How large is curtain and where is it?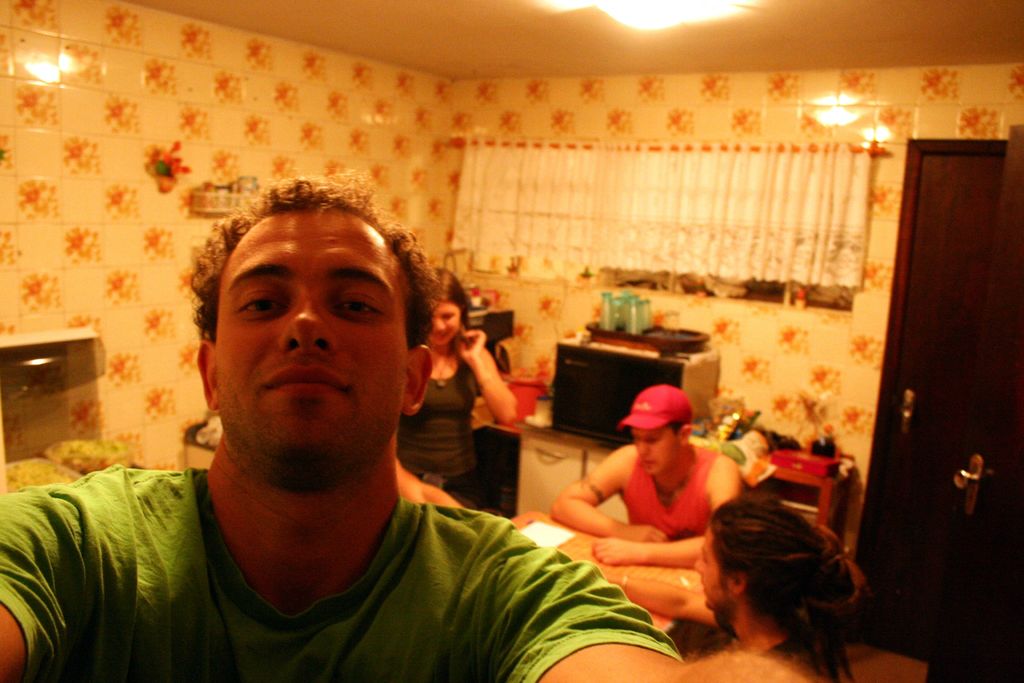
Bounding box: <box>445,124,874,272</box>.
